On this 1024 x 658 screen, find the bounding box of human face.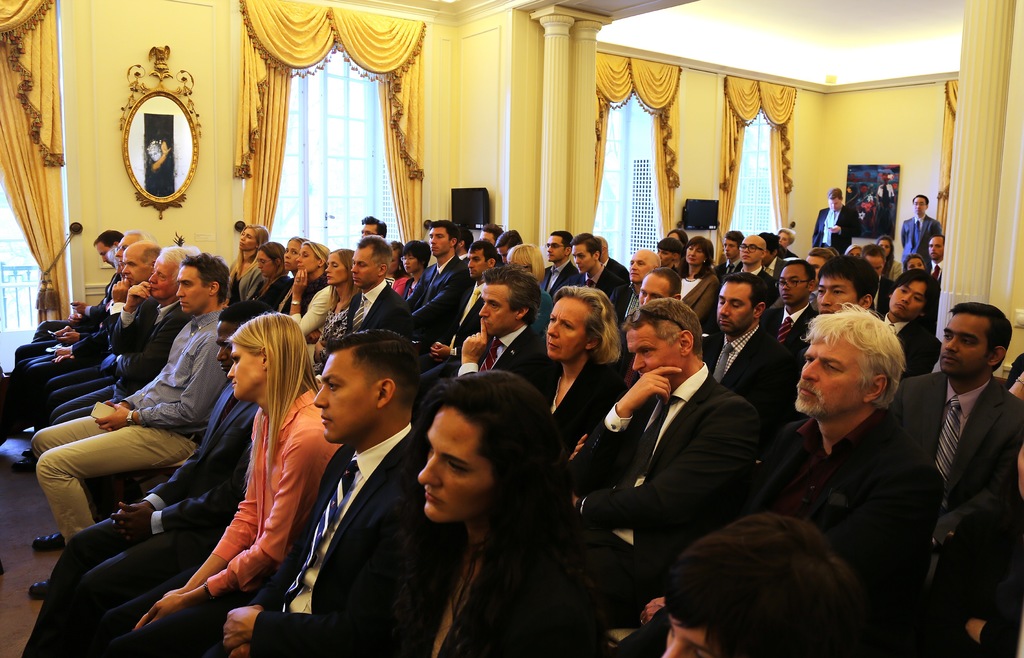
Bounding box: [left=122, top=251, right=141, bottom=285].
